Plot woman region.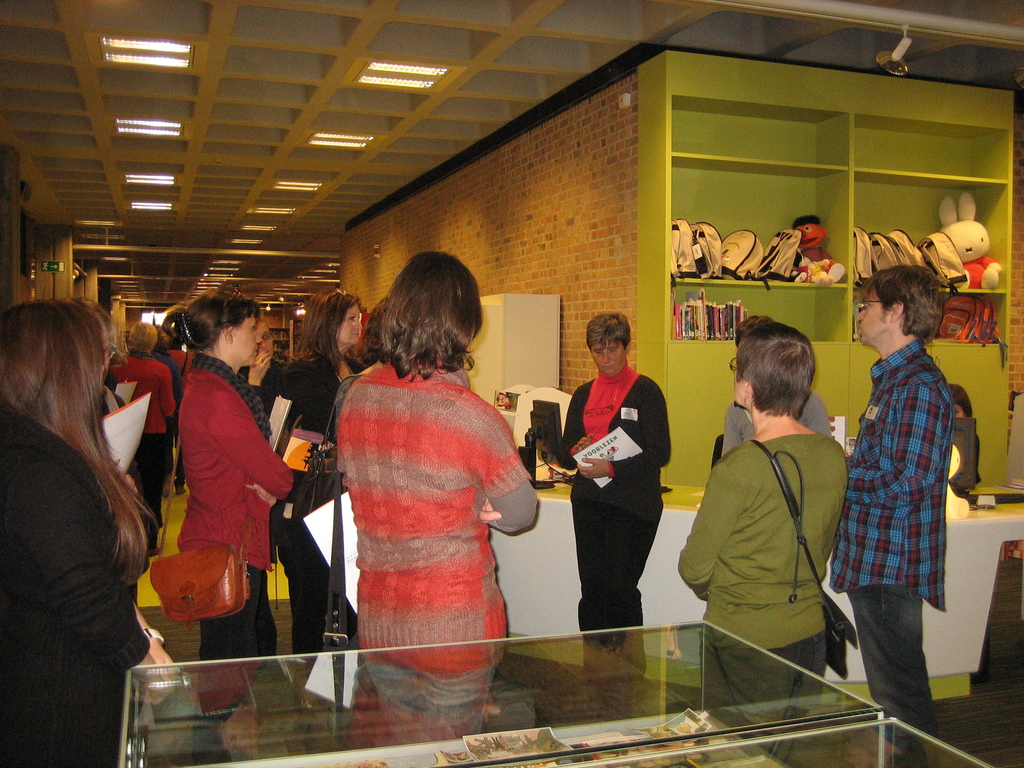
Plotted at 677, 319, 849, 710.
